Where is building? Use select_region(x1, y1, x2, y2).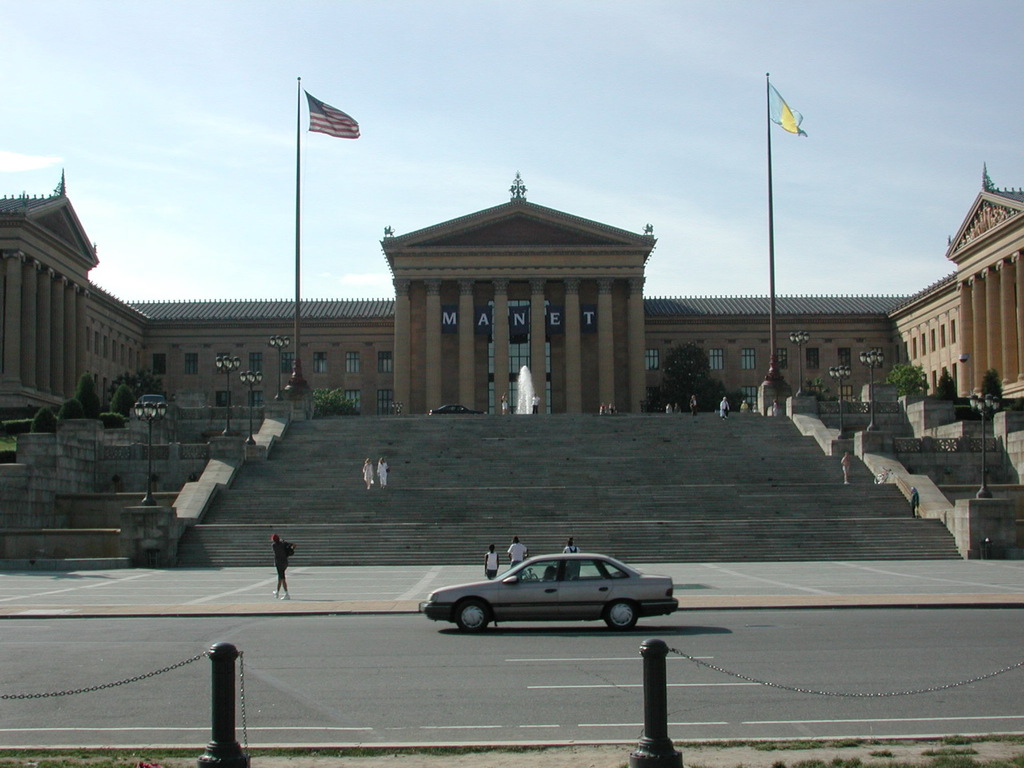
select_region(0, 172, 1023, 566).
